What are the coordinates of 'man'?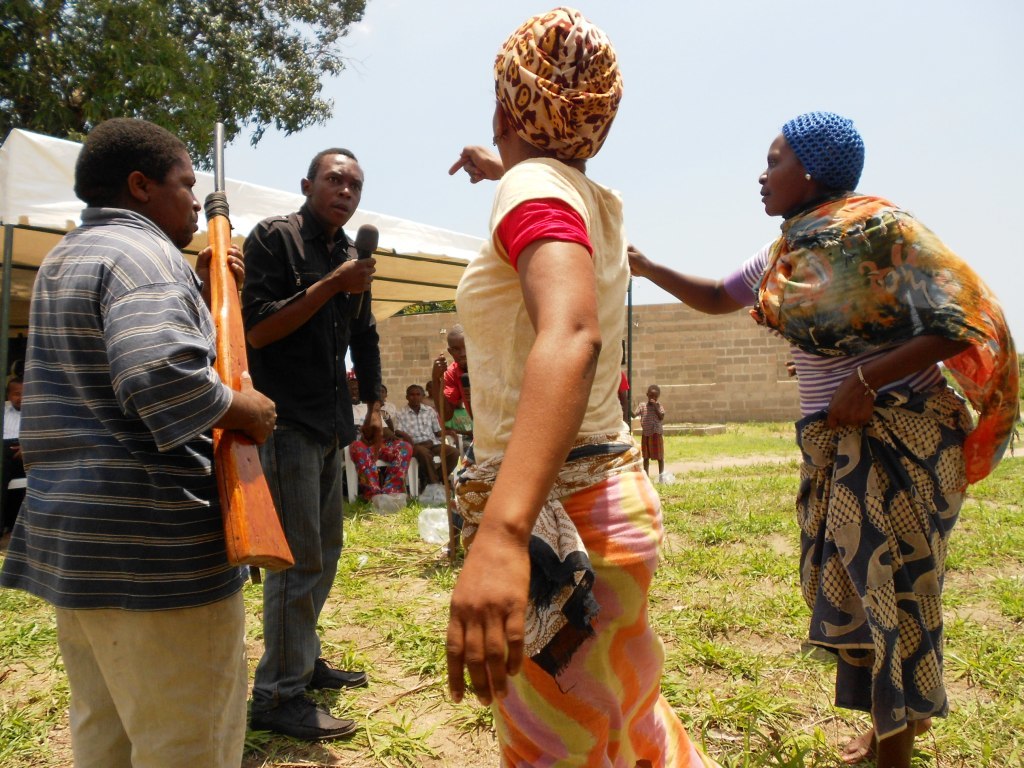
(x1=242, y1=149, x2=386, y2=740).
